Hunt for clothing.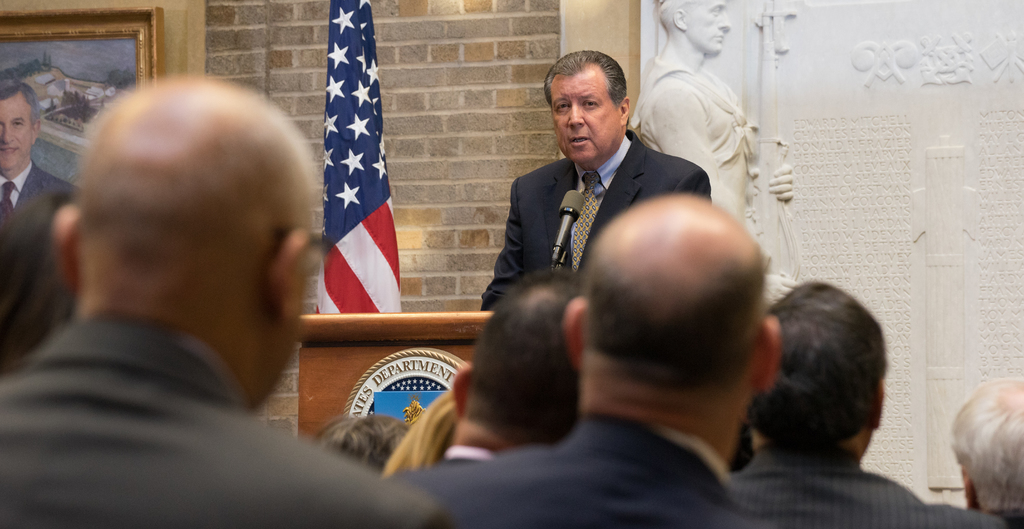
Hunted down at 0, 313, 446, 528.
